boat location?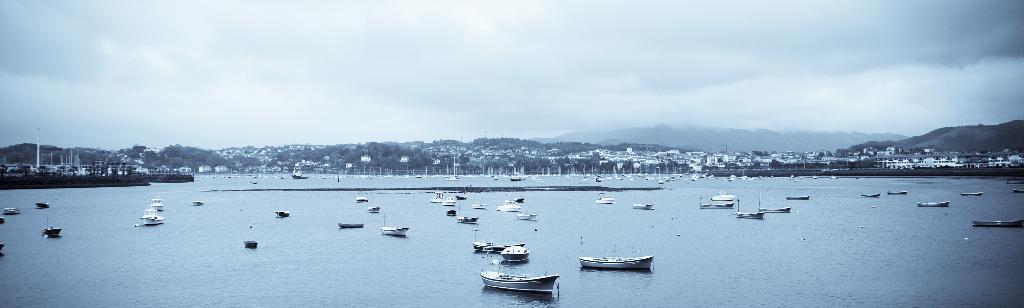
<box>514,207,538,223</box>
